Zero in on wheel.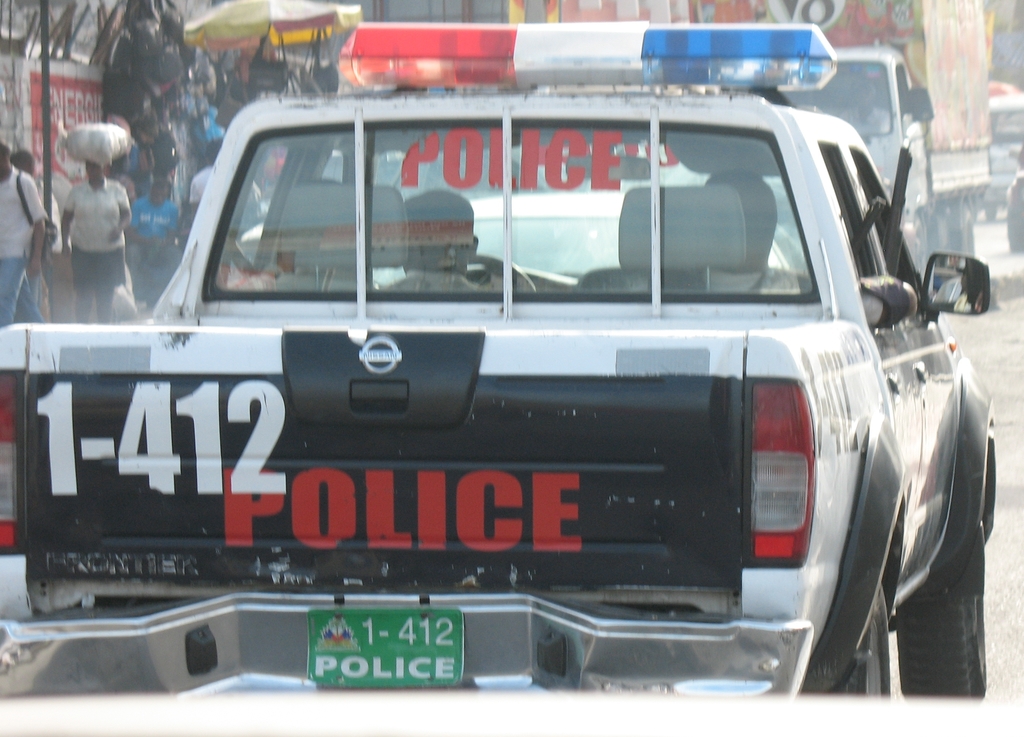
Zeroed in: 901 464 1004 706.
